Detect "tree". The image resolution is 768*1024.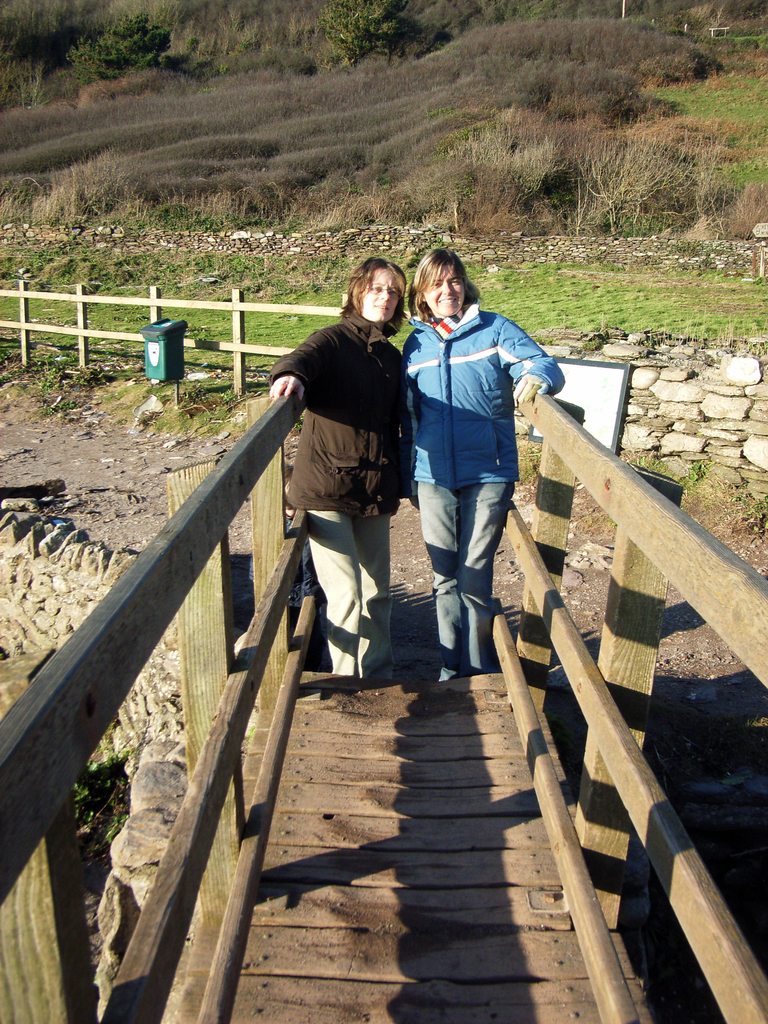
region(329, 3, 398, 66).
